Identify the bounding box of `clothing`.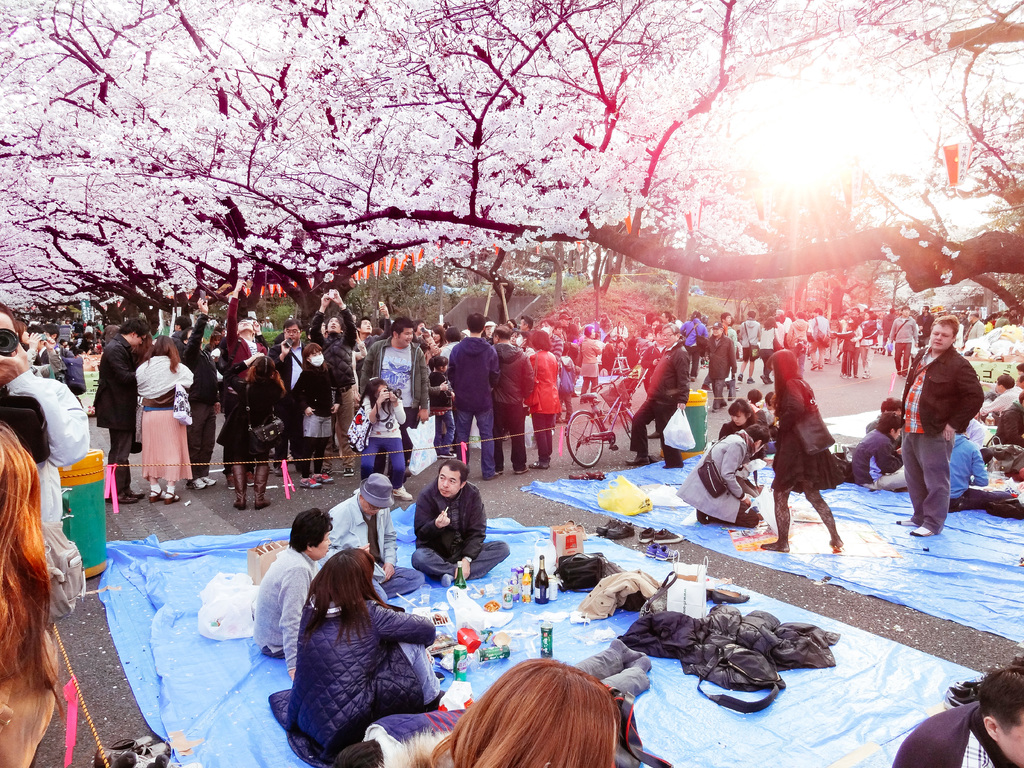
crop(863, 321, 880, 348).
